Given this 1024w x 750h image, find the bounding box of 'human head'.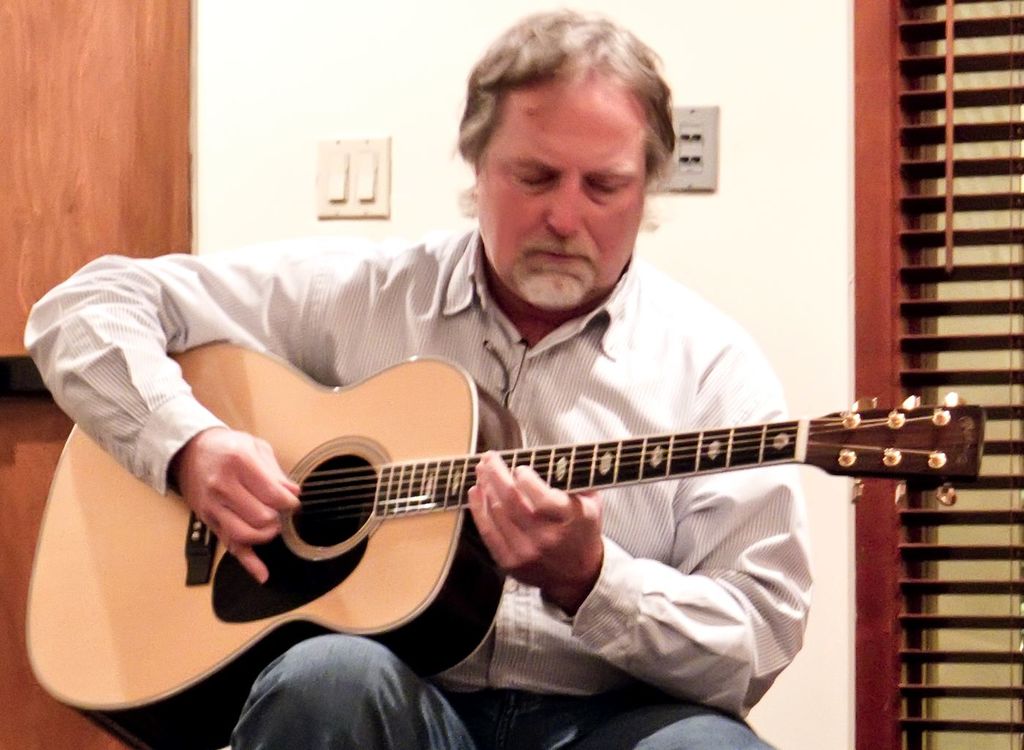
bbox=(457, 14, 693, 287).
